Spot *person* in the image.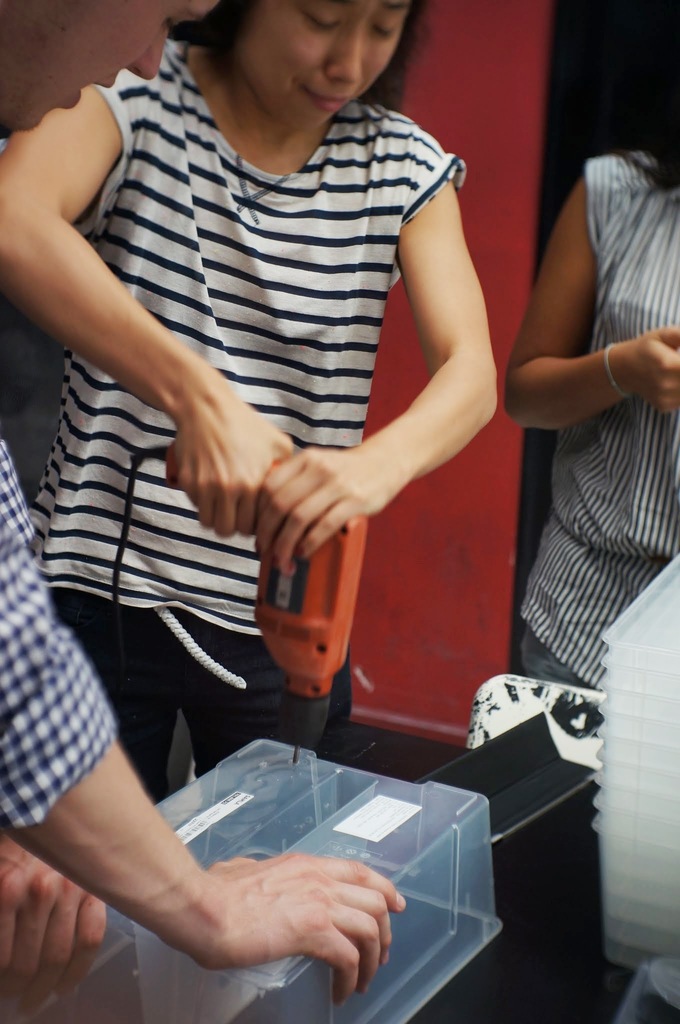
*person* found at [x1=503, y1=0, x2=679, y2=693].
